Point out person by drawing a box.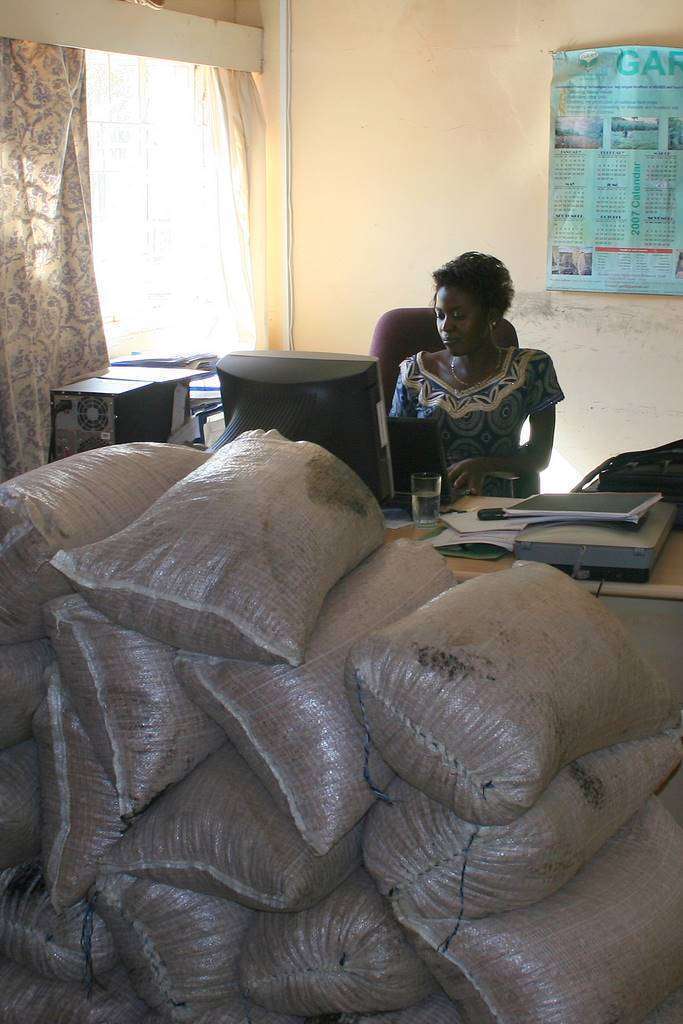
378 246 570 520.
